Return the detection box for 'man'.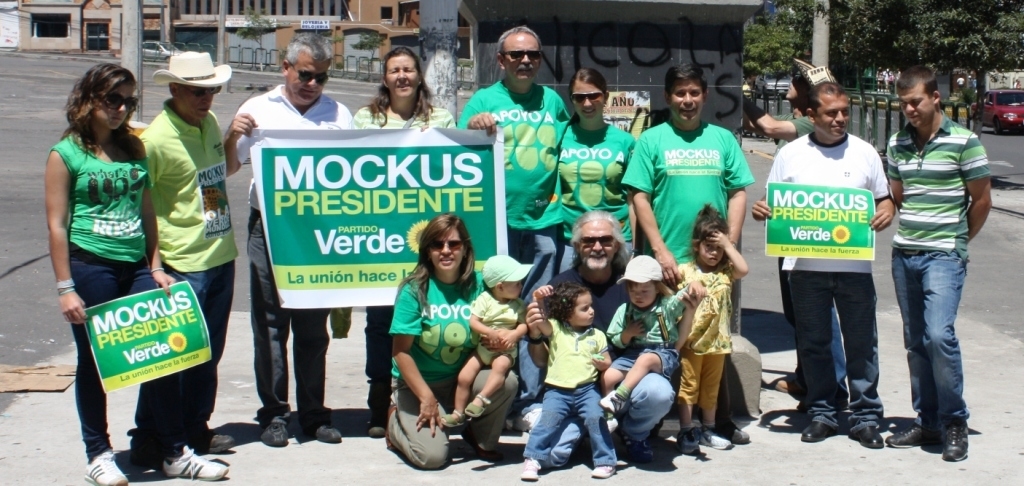
(left=745, top=75, right=896, bottom=445).
